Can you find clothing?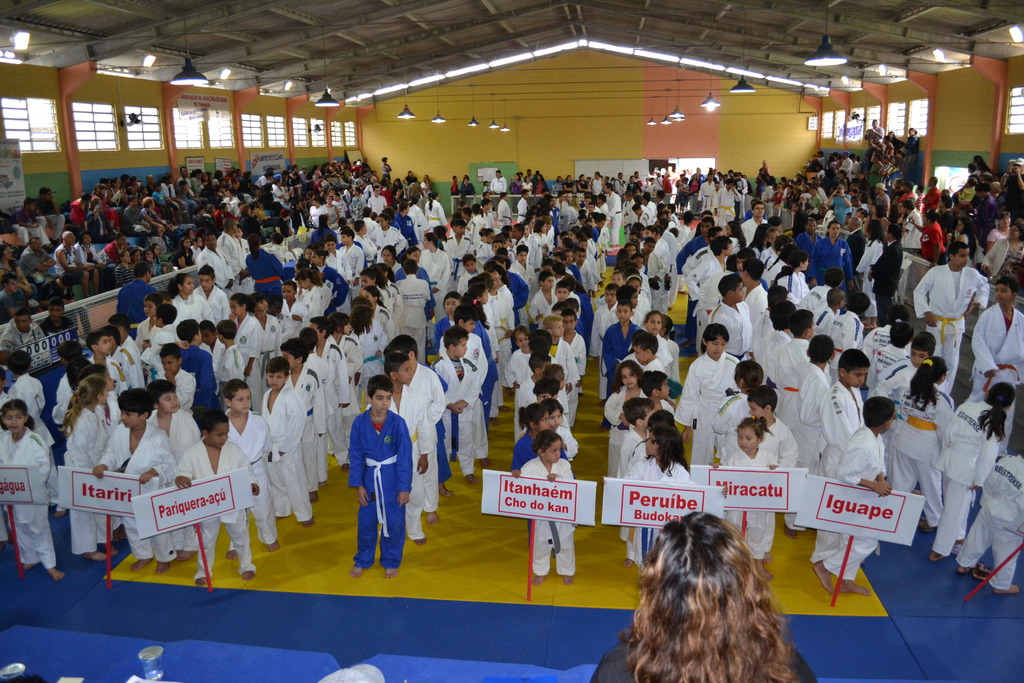
Yes, bounding box: 589, 638, 814, 682.
